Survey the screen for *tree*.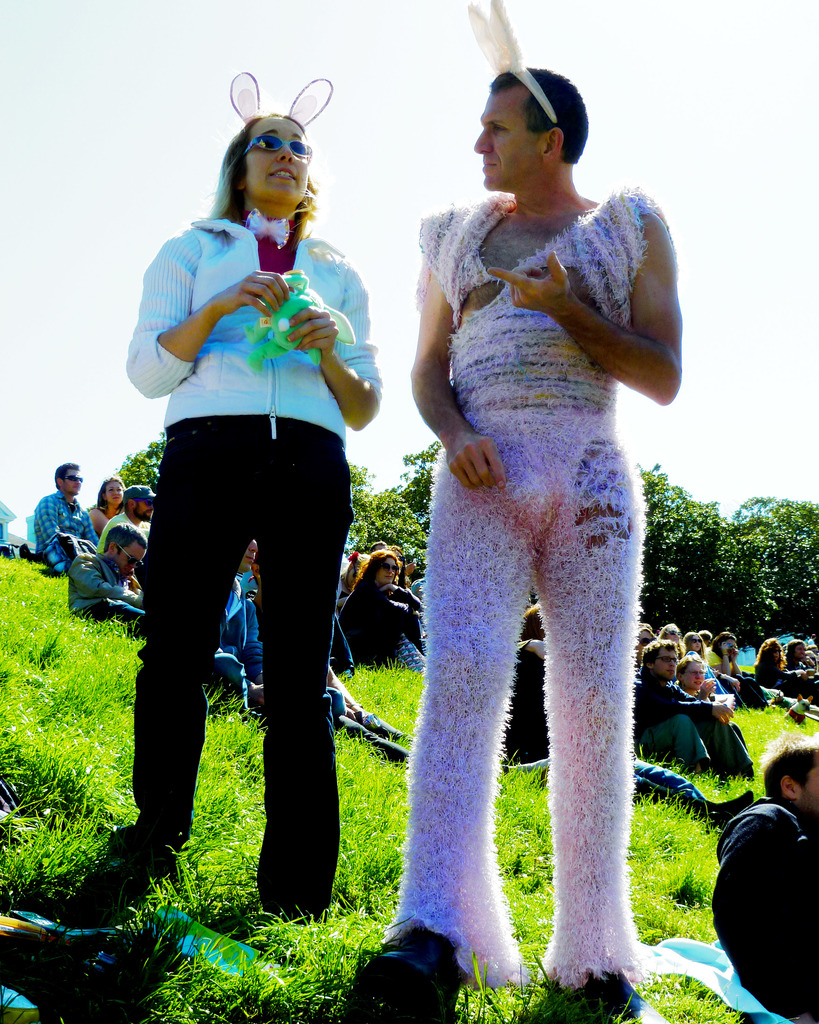
Survey found: <region>117, 435, 378, 553</region>.
